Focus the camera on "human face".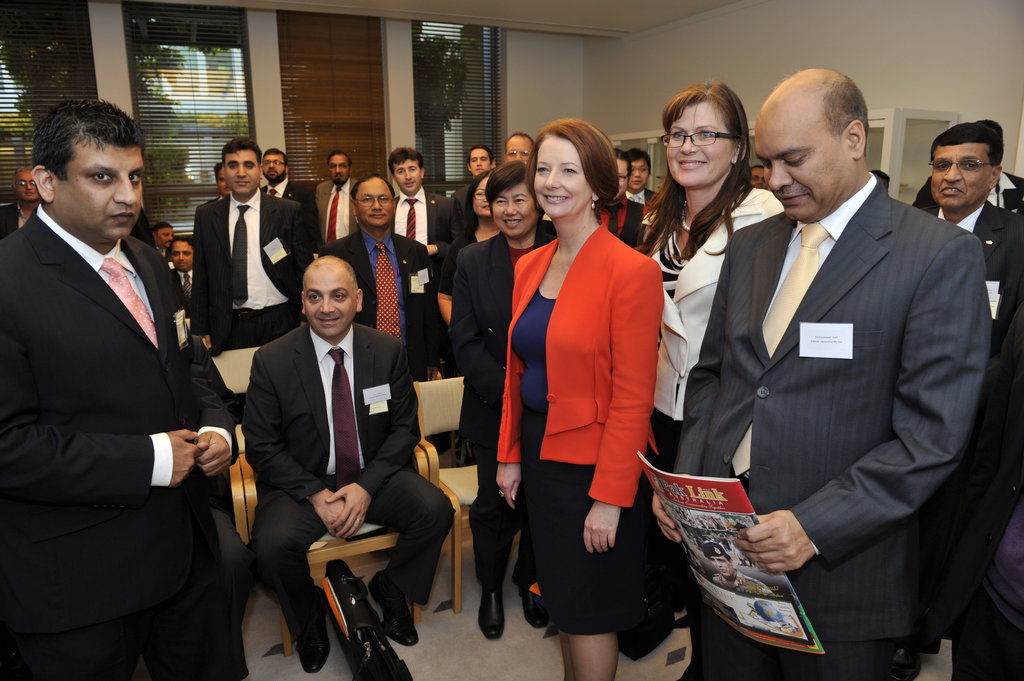
Focus region: (259,150,284,180).
